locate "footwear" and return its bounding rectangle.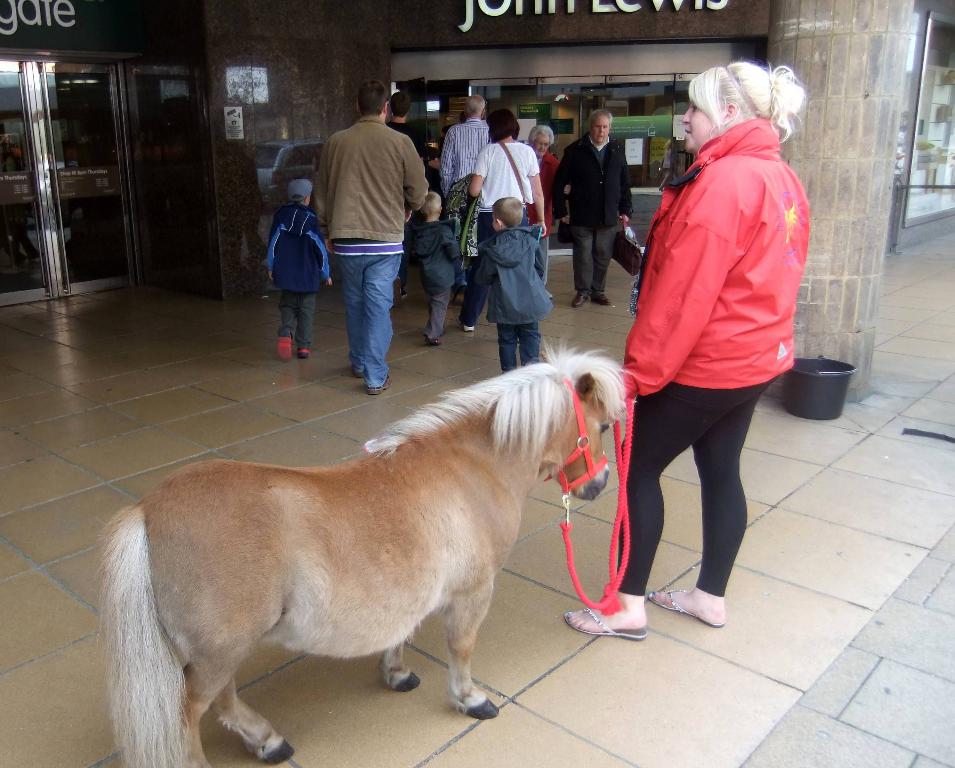
bbox=(351, 367, 364, 379).
